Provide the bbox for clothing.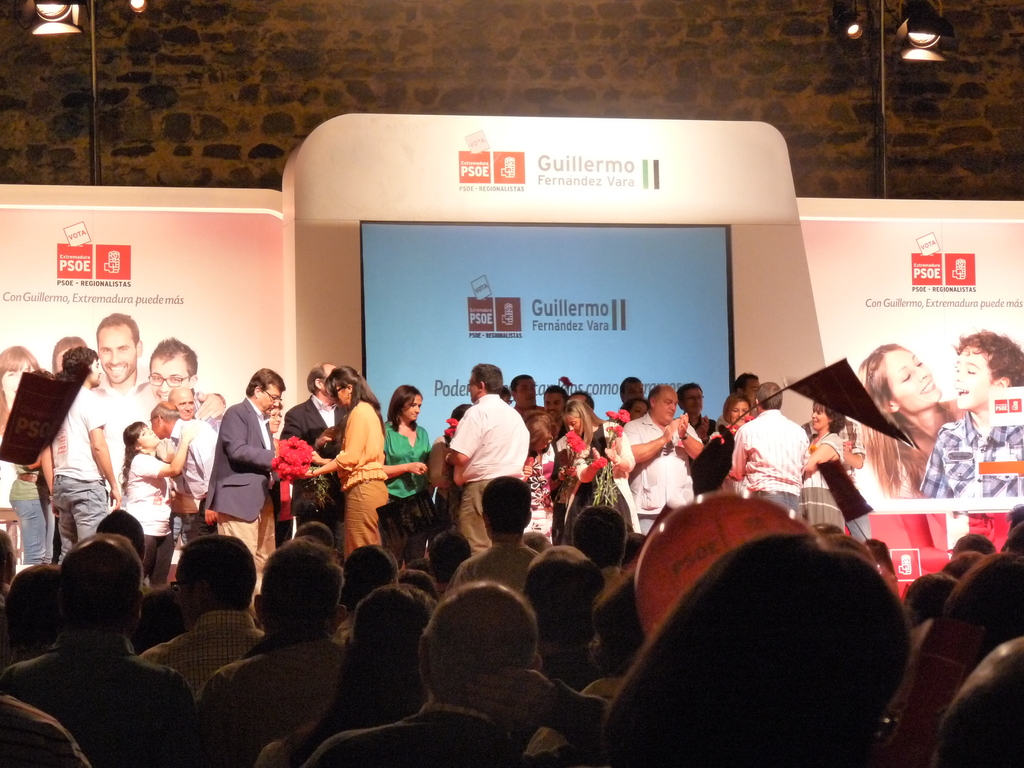
BBox(195, 643, 337, 767).
